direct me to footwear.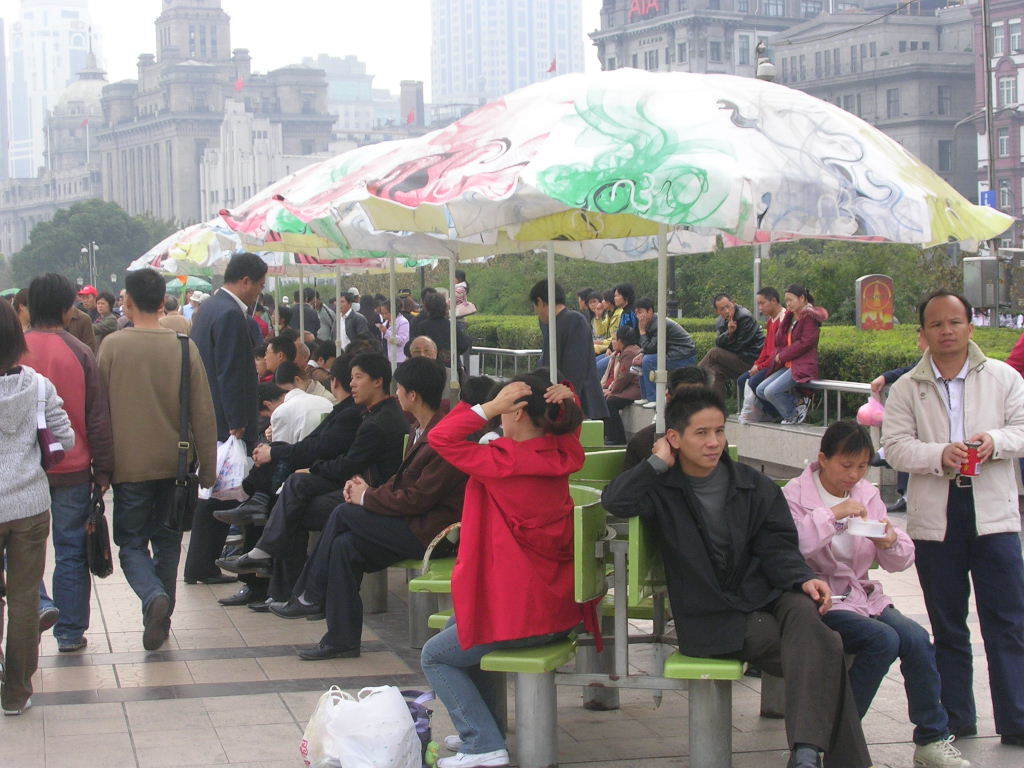
Direction: bbox=(891, 494, 906, 516).
